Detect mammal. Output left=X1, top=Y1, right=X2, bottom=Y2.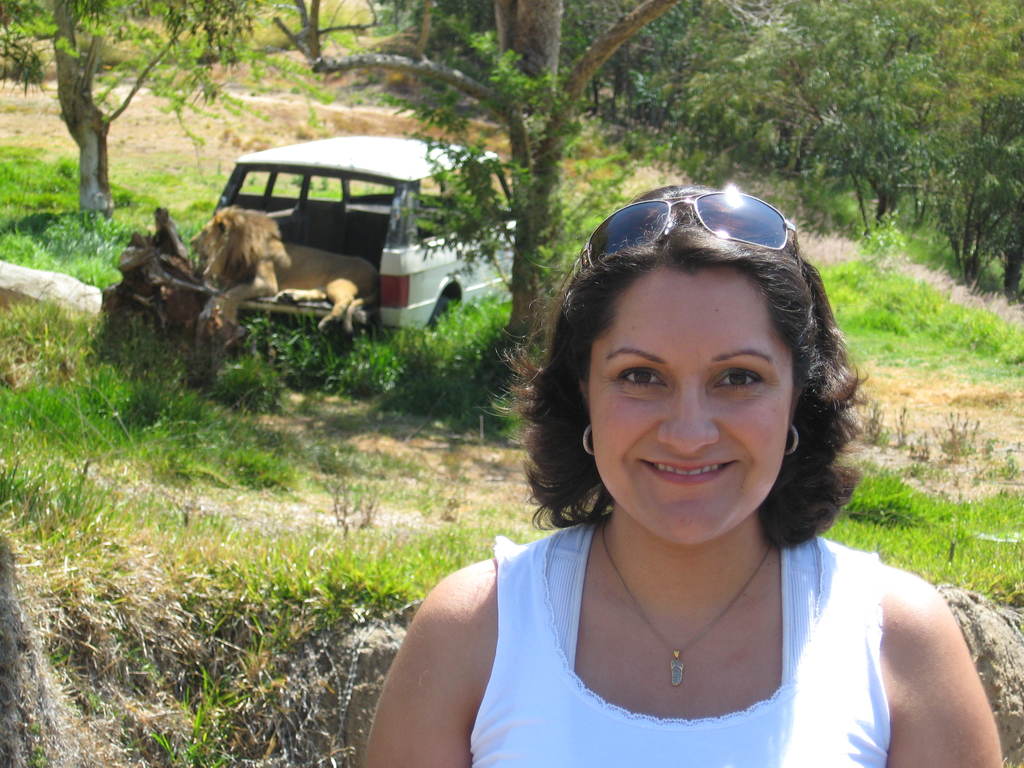
left=326, top=202, right=961, bottom=744.
